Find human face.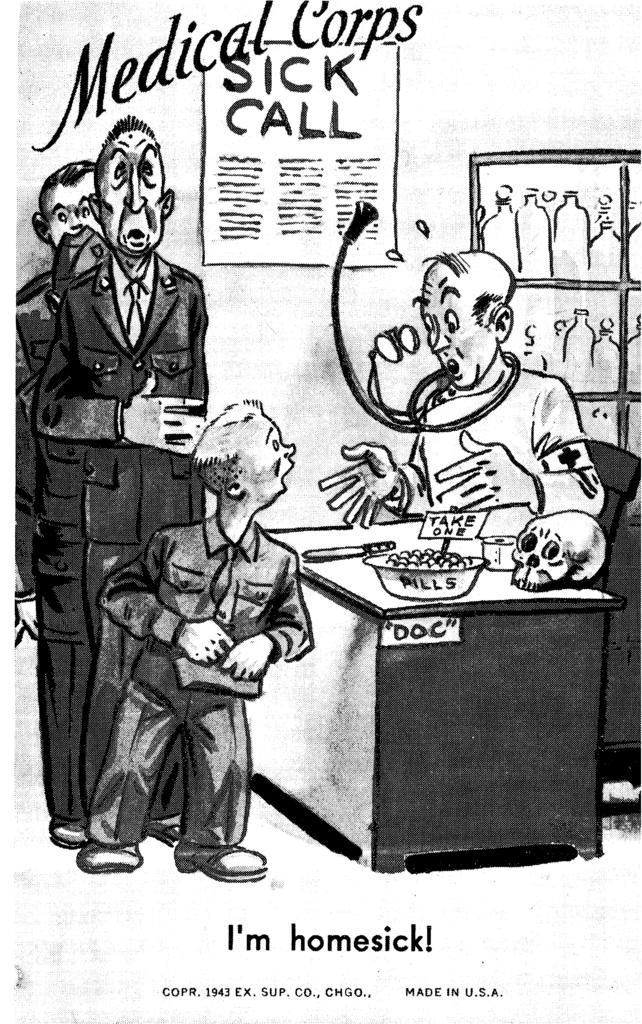
region(229, 410, 297, 505).
